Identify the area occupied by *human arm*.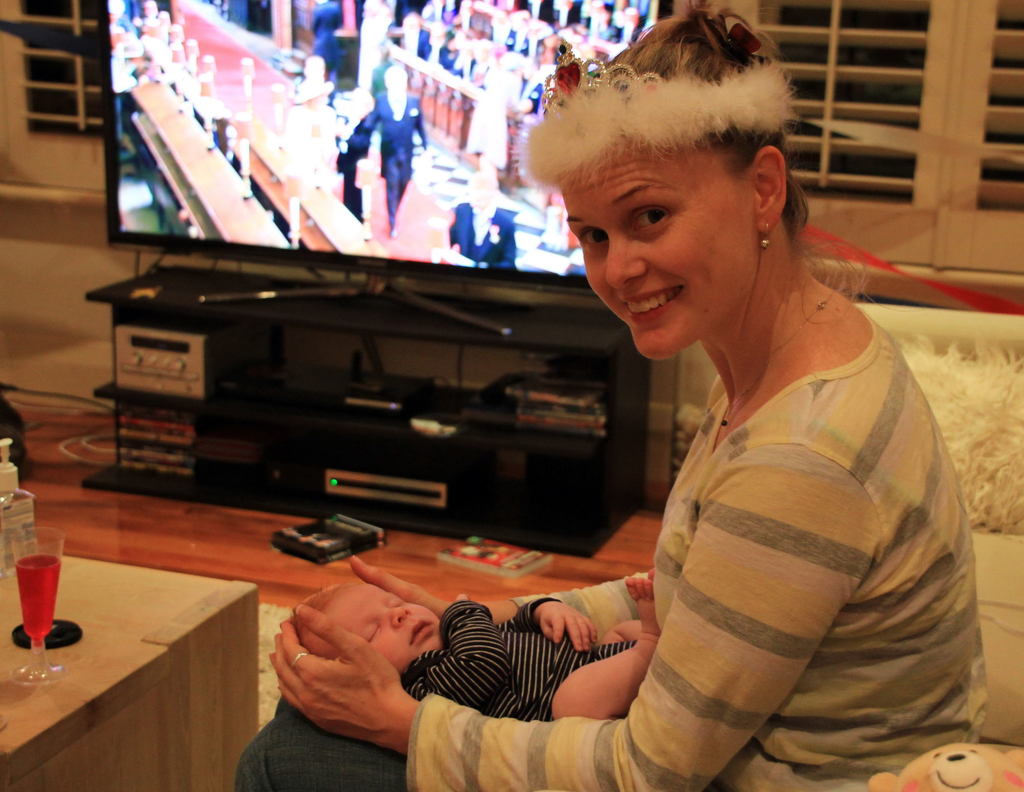
Area: bbox(345, 558, 649, 642).
